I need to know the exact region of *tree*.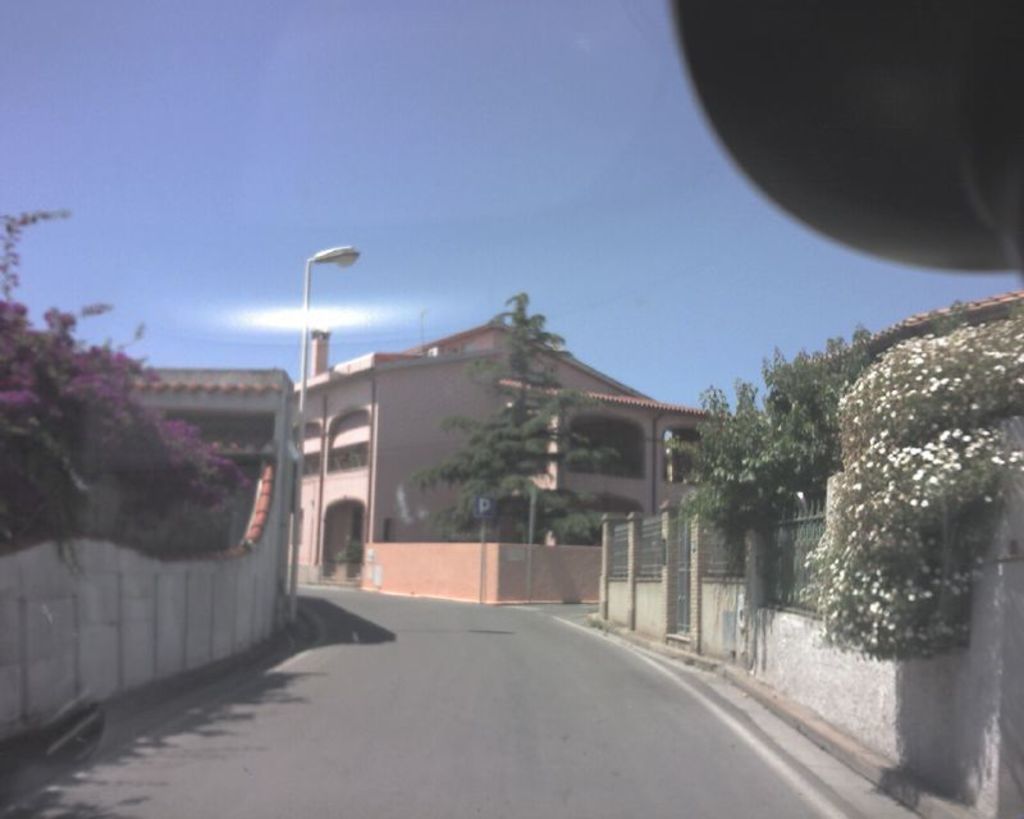
Region: [799,315,1023,667].
